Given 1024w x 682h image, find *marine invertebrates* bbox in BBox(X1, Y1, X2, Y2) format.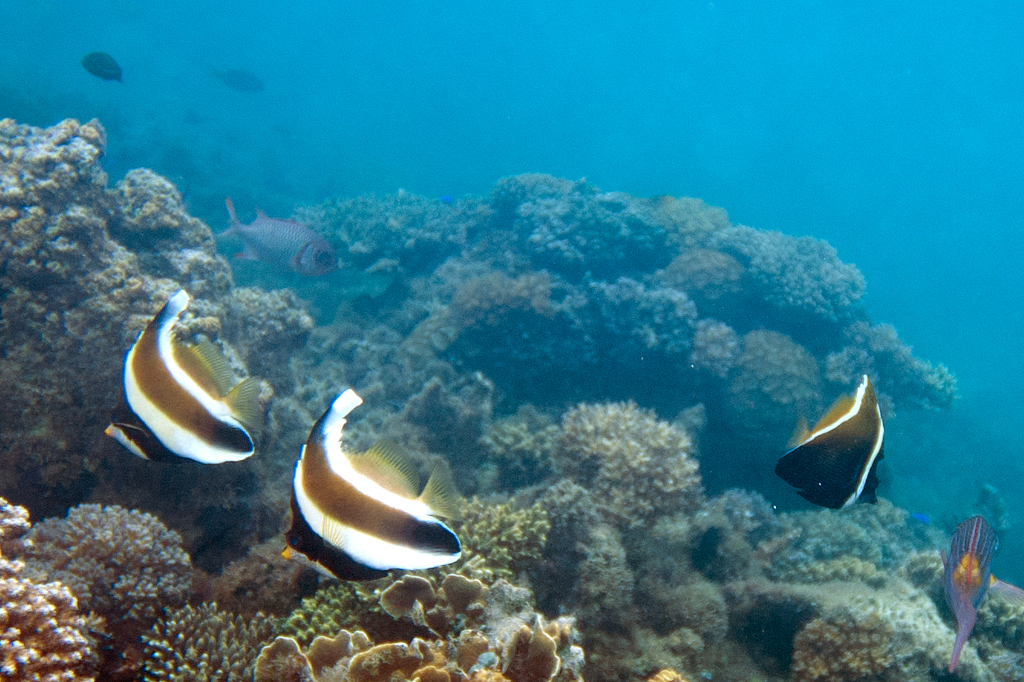
BBox(287, 182, 488, 277).
